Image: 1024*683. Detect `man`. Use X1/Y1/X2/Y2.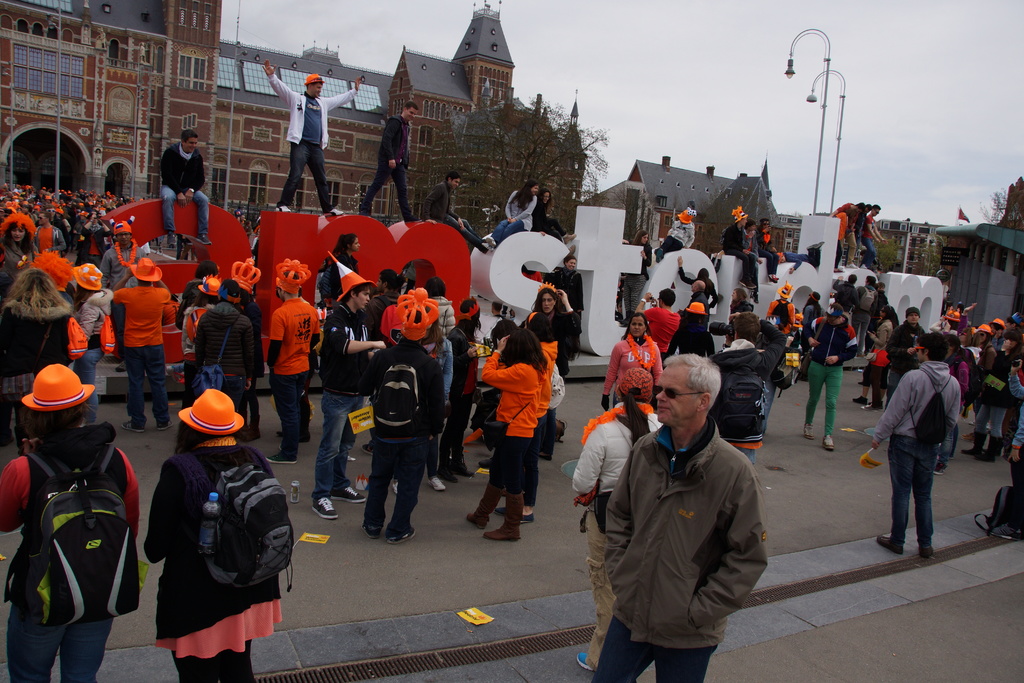
833/274/858/319.
